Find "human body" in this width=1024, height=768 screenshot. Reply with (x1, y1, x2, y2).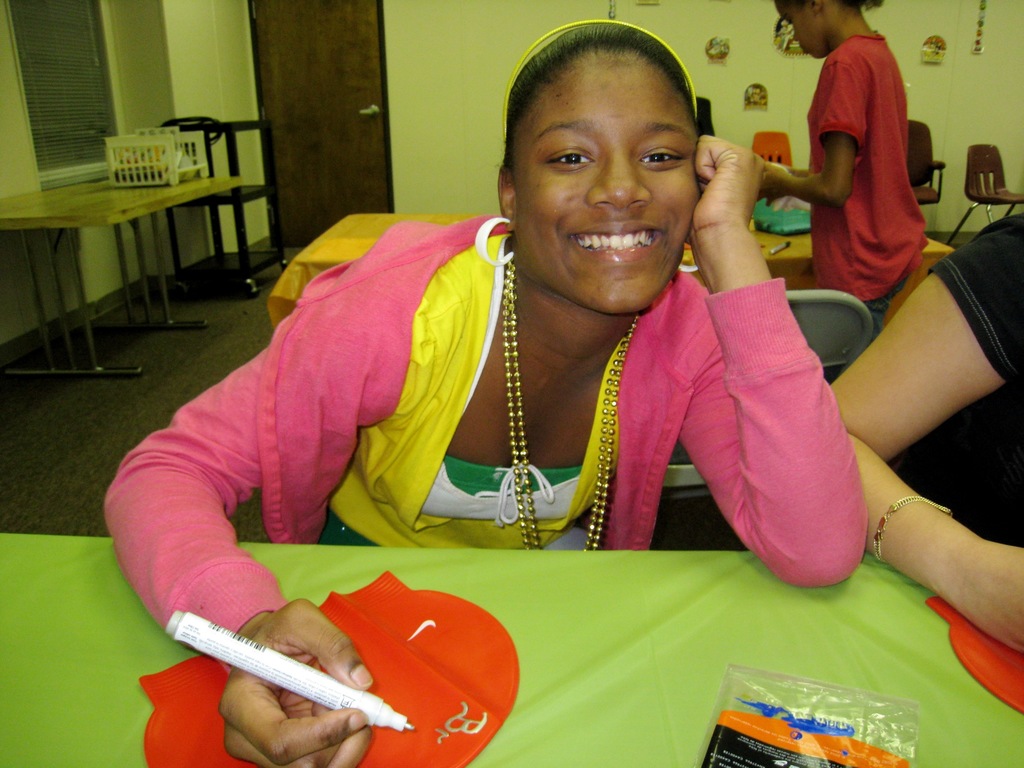
(166, 83, 911, 673).
